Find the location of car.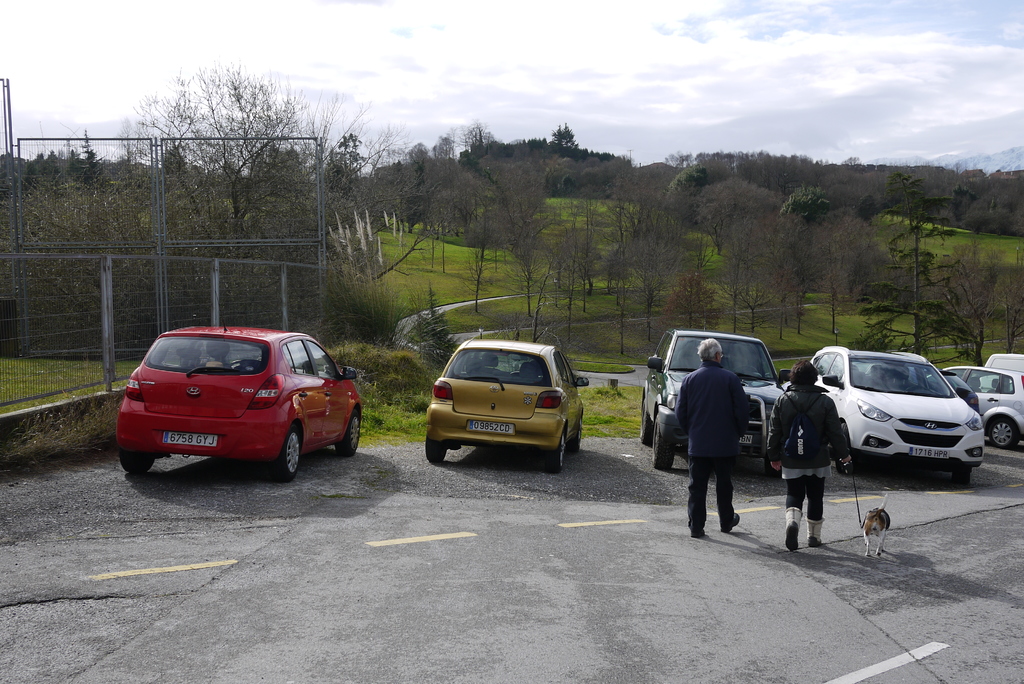
Location: 948,362,1023,448.
